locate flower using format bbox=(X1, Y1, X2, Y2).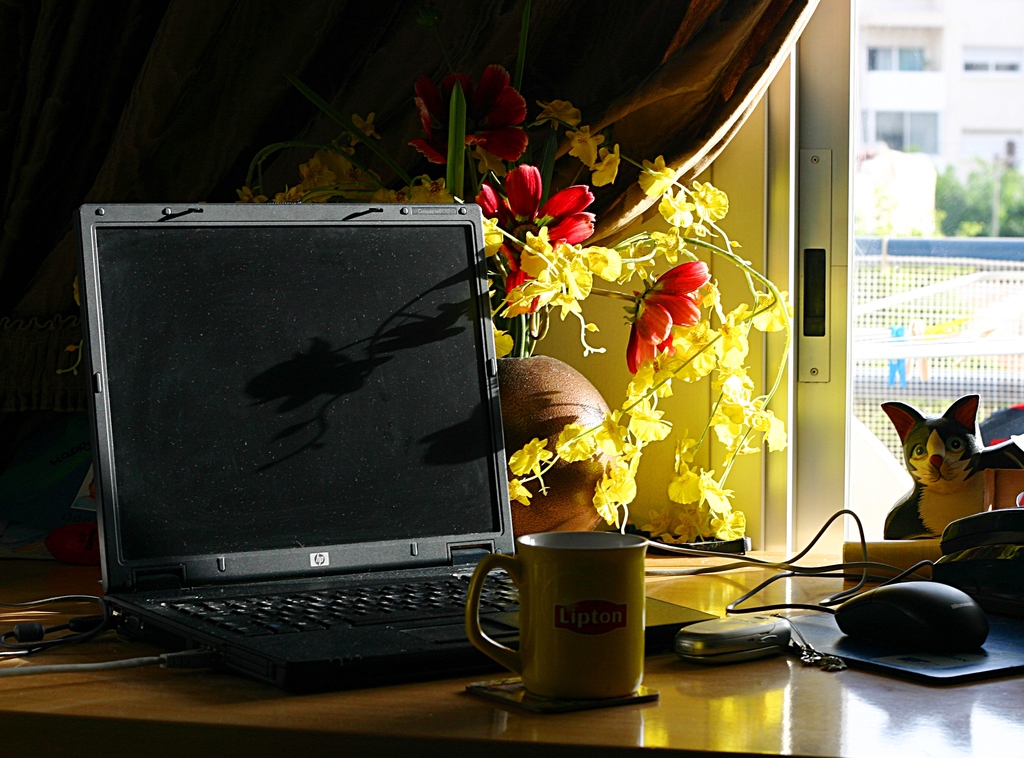
bbox=(390, 69, 534, 171).
